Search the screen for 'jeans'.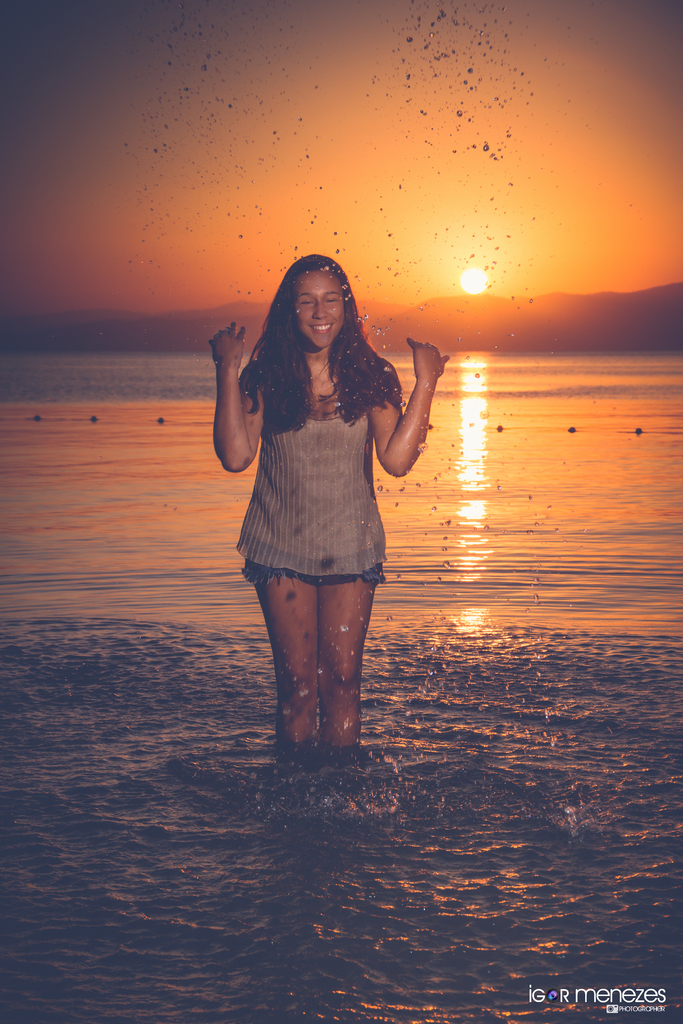
Found at (238, 557, 384, 584).
